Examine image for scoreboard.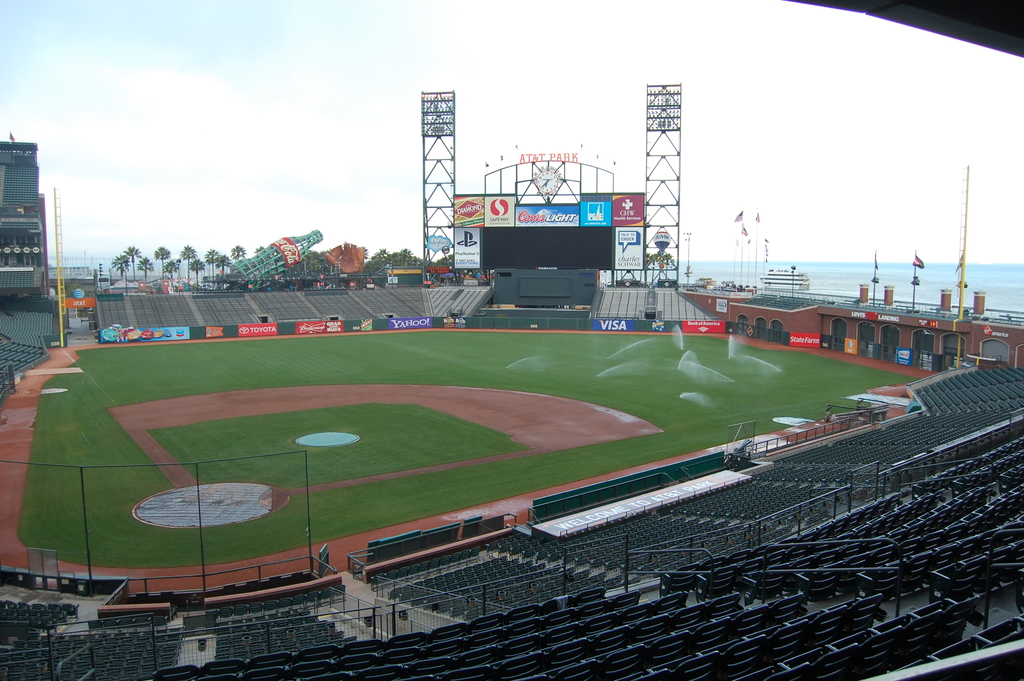
Examination result: (431, 144, 654, 306).
